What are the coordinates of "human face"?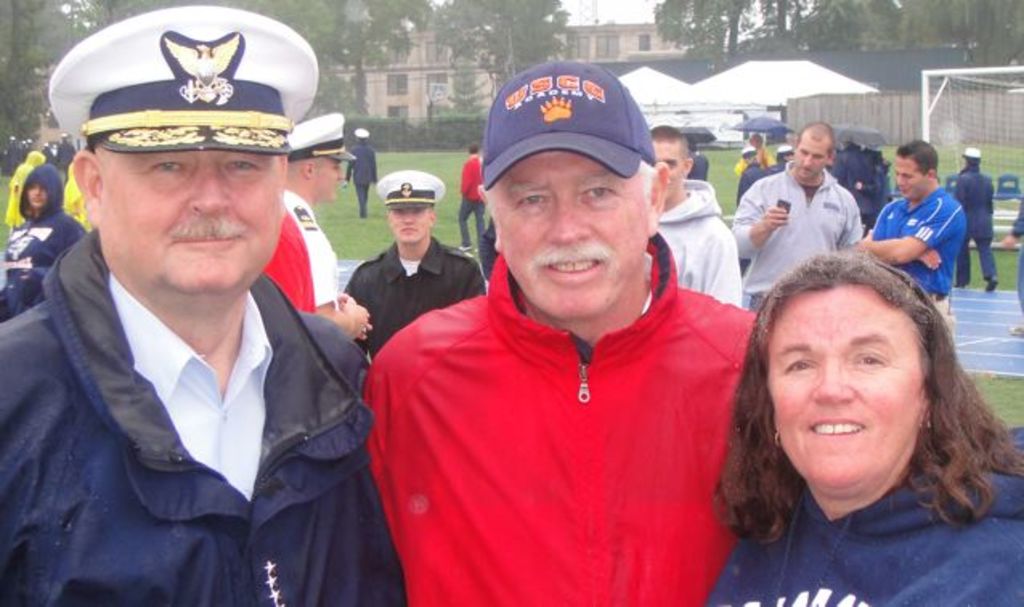
[left=27, top=181, right=48, bottom=202].
